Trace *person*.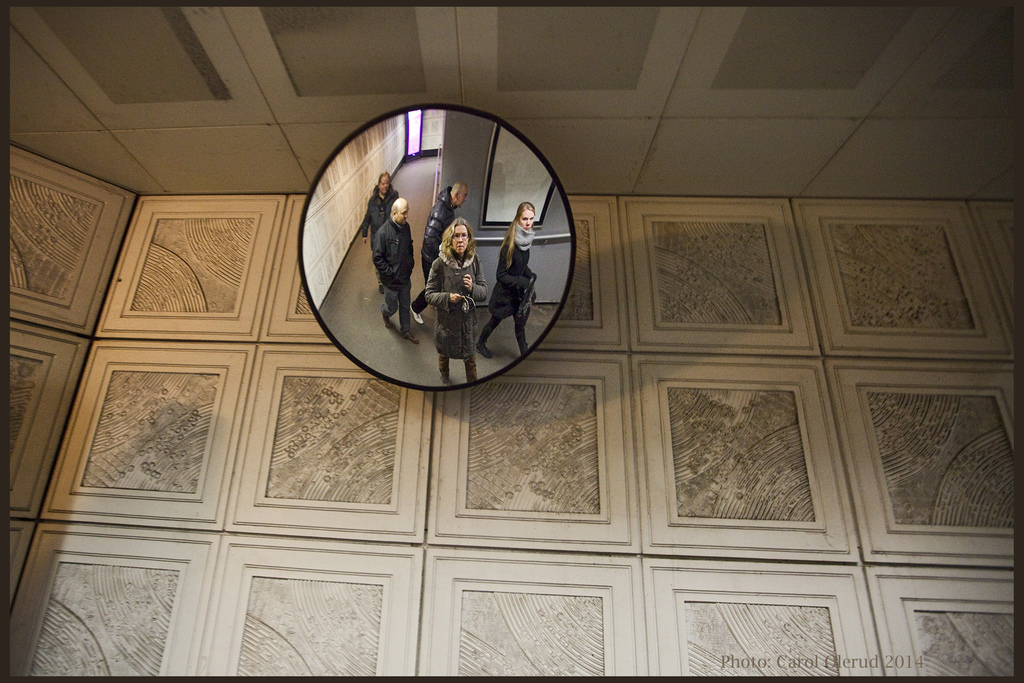
Traced to rect(500, 204, 534, 356).
